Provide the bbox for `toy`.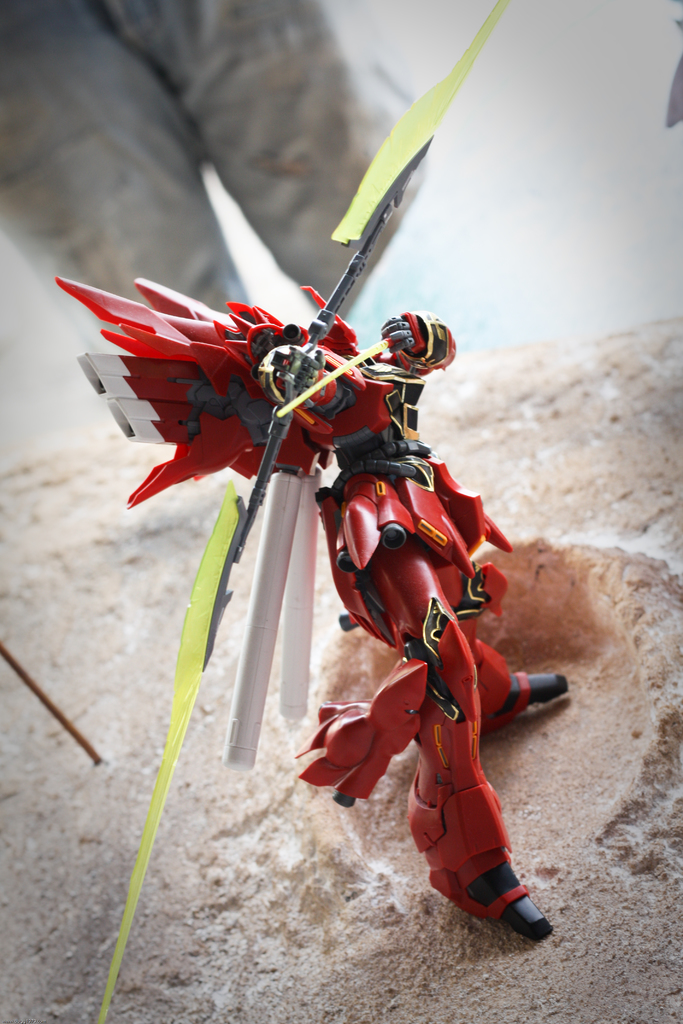
crop(194, 276, 574, 940).
